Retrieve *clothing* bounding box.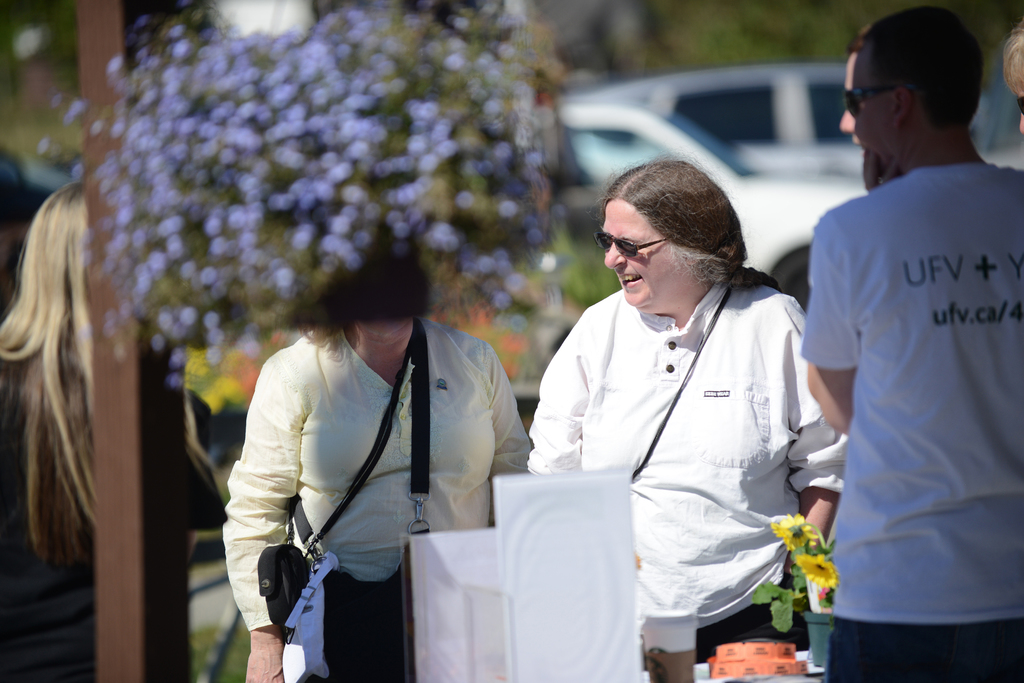
Bounding box: [528,262,852,663].
